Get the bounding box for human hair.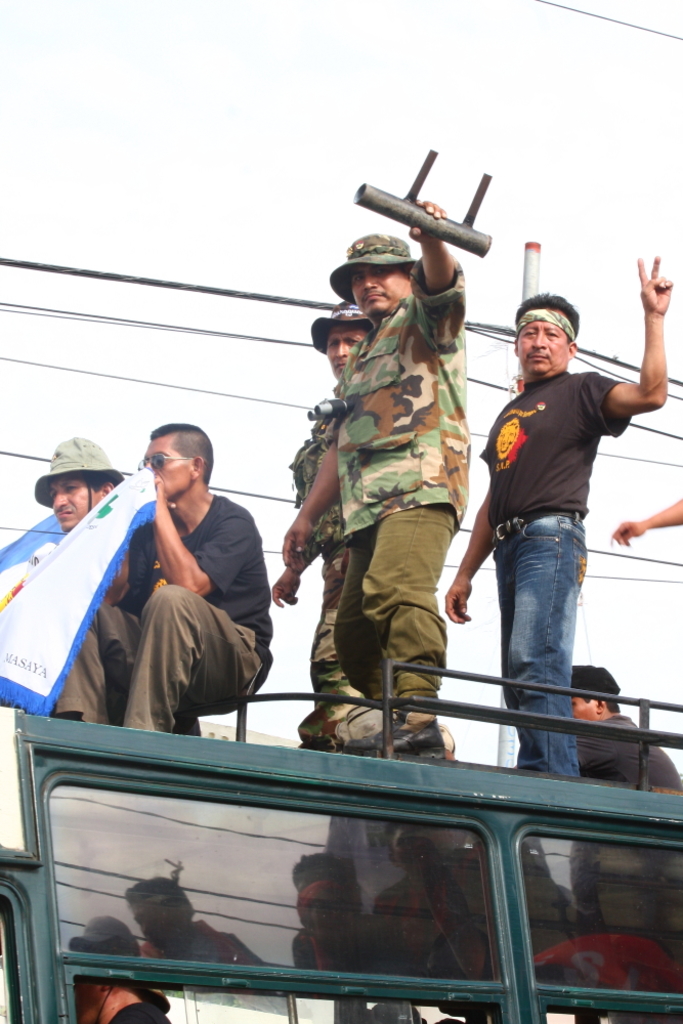
<region>568, 682, 624, 714</region>.
